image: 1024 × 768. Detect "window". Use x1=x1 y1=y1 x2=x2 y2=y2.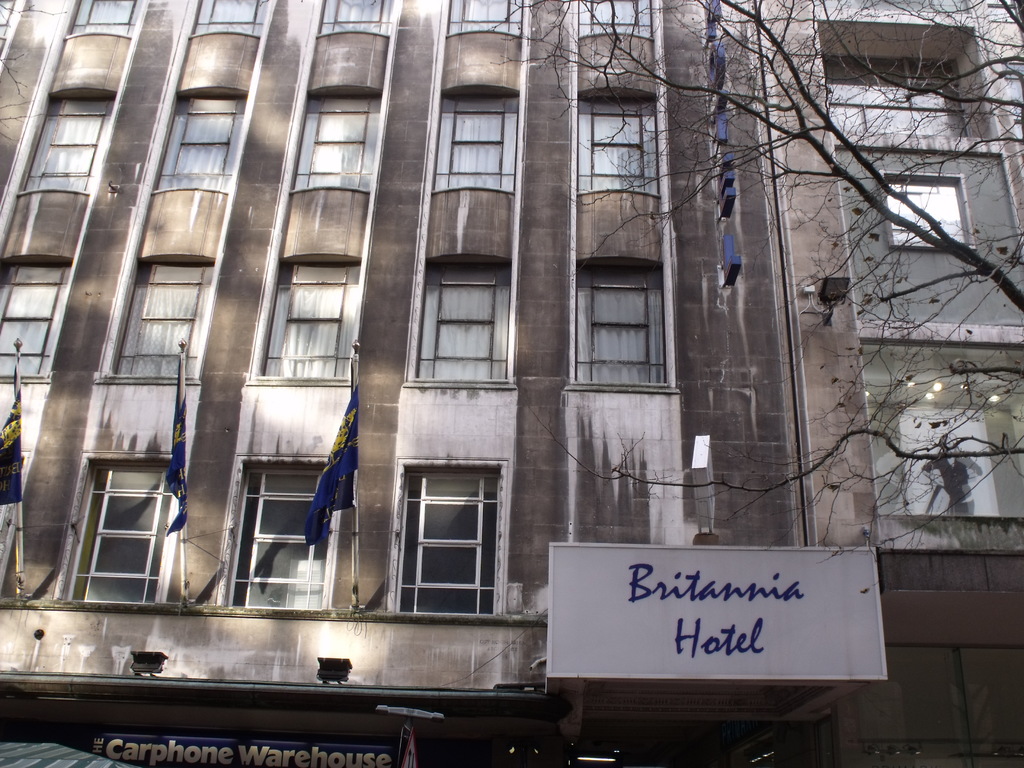
x1=63 y1=1 x2=140 y2=40.
